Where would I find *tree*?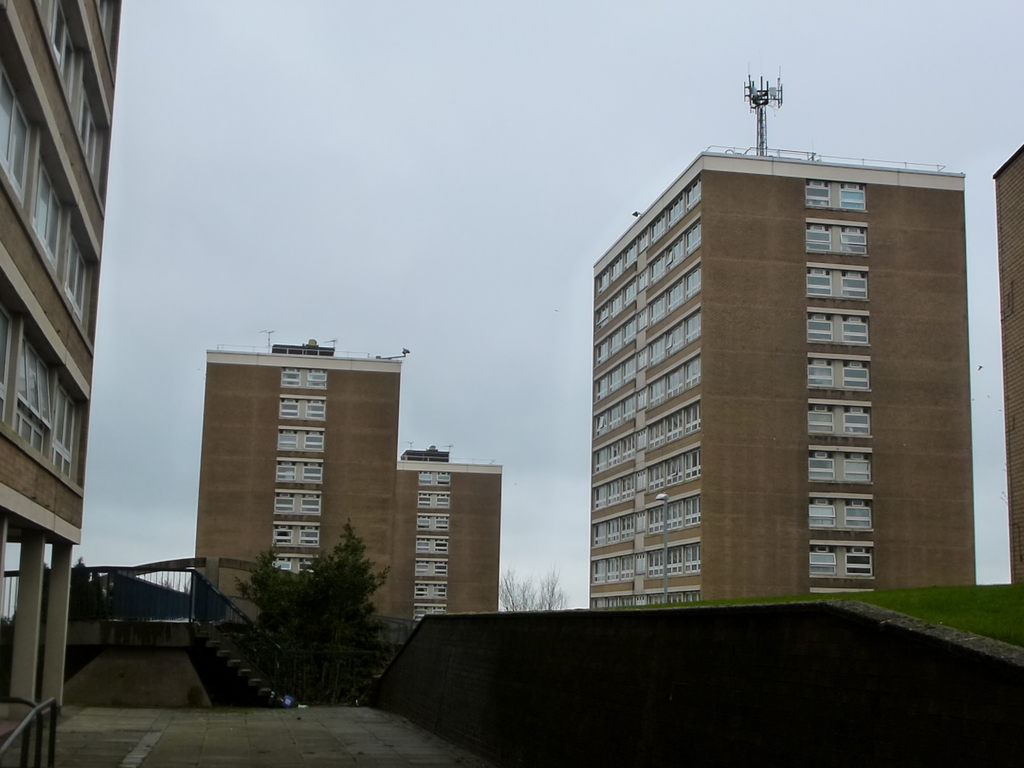
At <bbox>499, 565, 569, 613</bbox>.
